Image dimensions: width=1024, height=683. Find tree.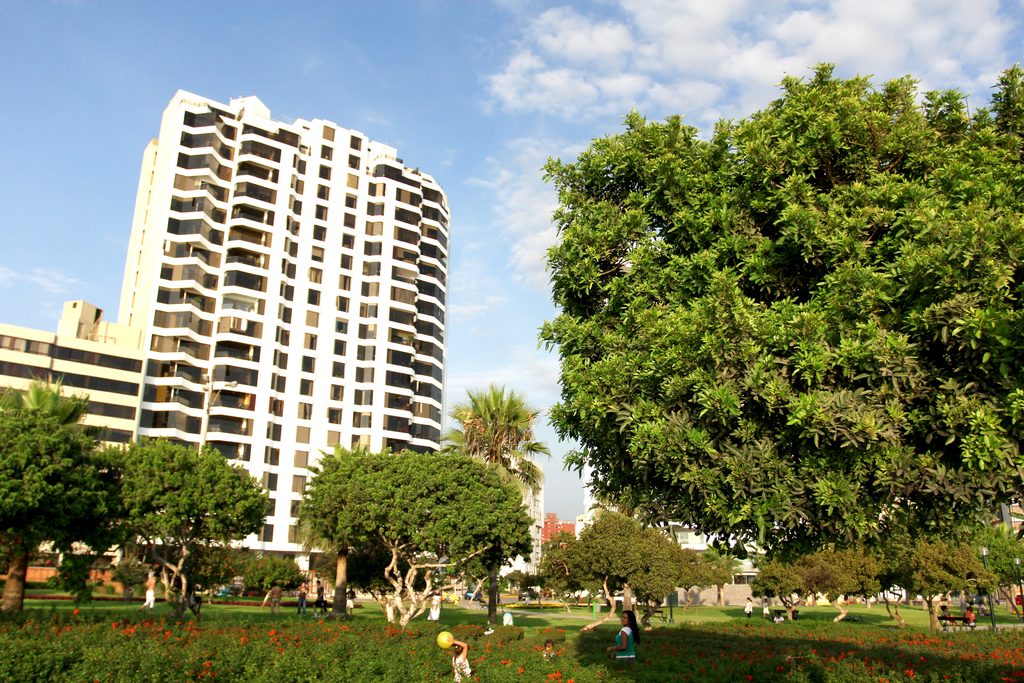
{"left": 291, "top": 447, "right": 407, "bottom": 614}.
